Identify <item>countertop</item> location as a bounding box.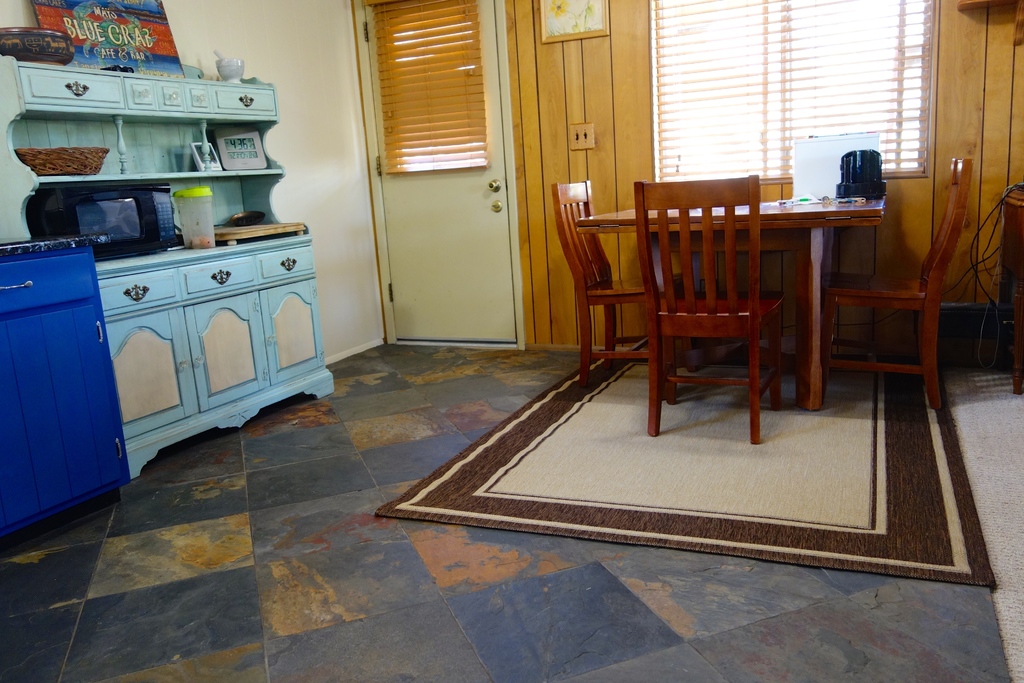
(0, 205, 338, 482).
